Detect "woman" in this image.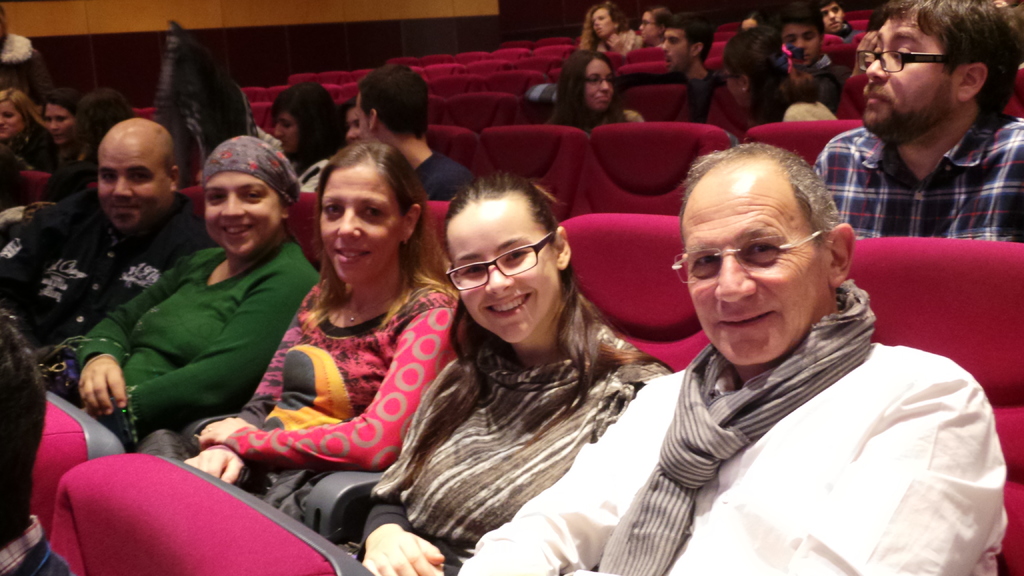
Detection: <box>269,83,351,172</box>.
